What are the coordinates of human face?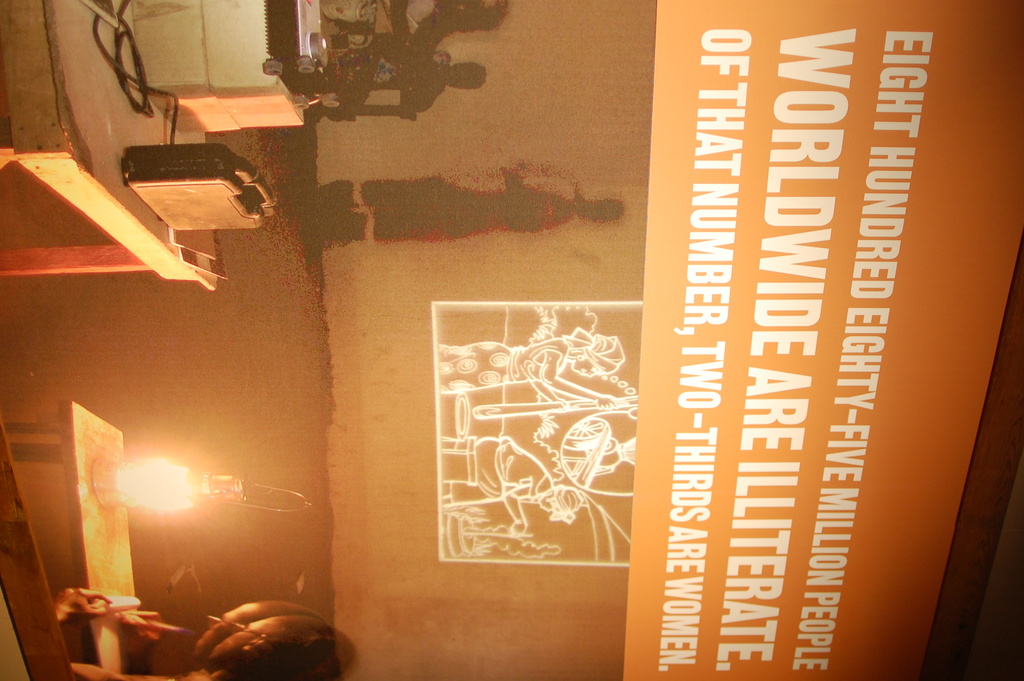
[x1=208, y1=616, x2=272, y2=661].
